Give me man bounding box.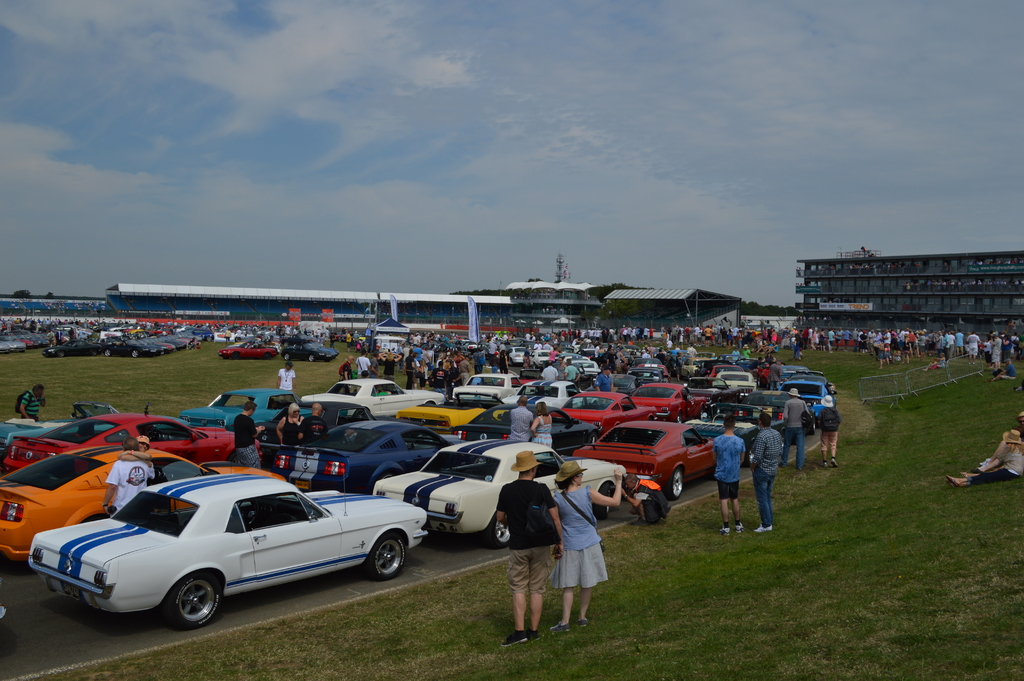
region(447, 358, 460, 397).
